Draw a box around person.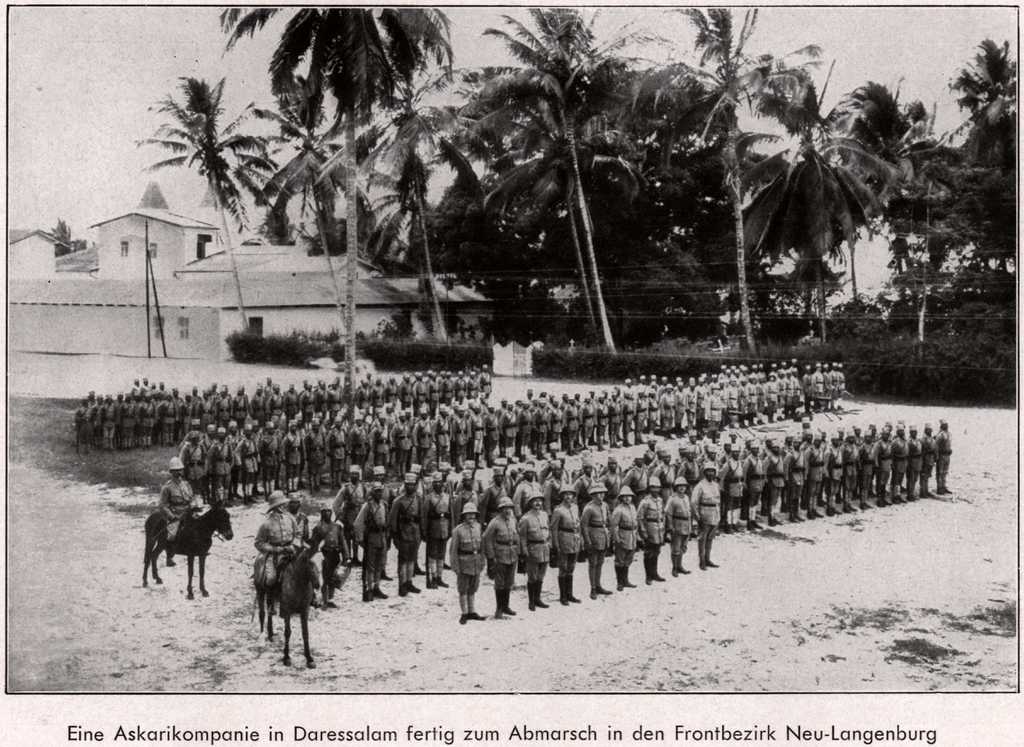
[349,411,369,471].
